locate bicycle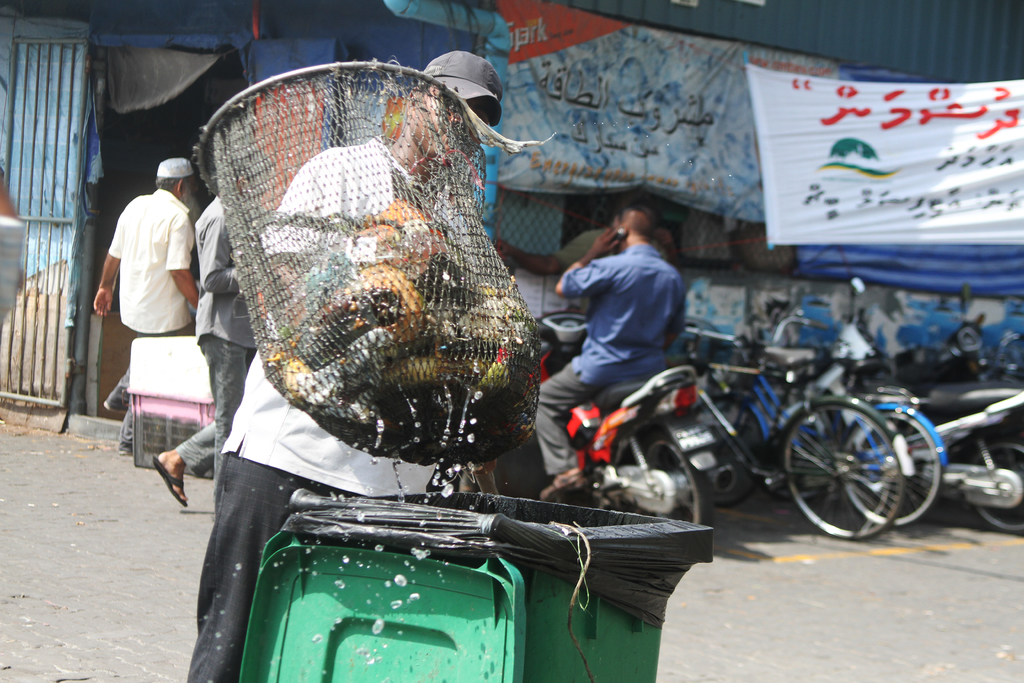
bbox=[664, 353, 909, 536]
